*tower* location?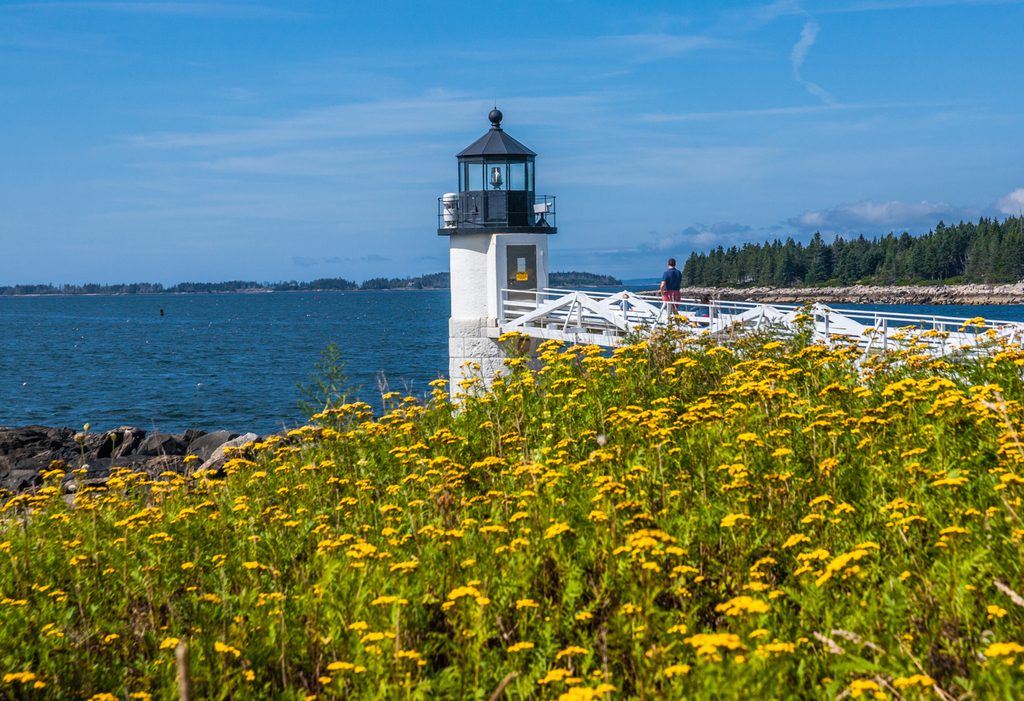
435/102/556/426
